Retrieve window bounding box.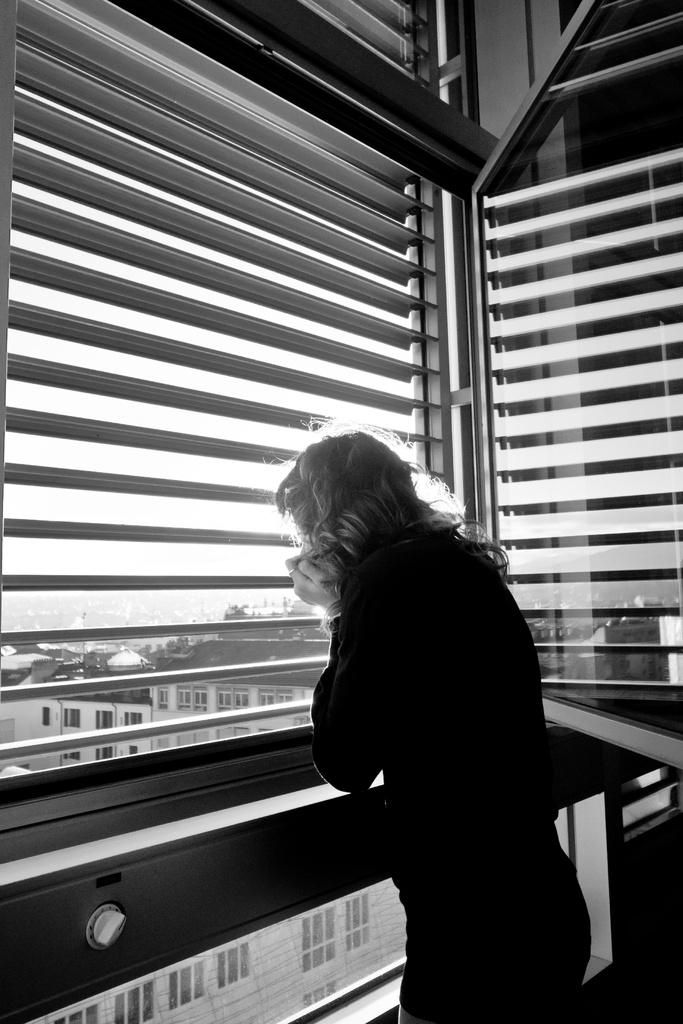
Bounding box: region(217, 687, 231, 708).
